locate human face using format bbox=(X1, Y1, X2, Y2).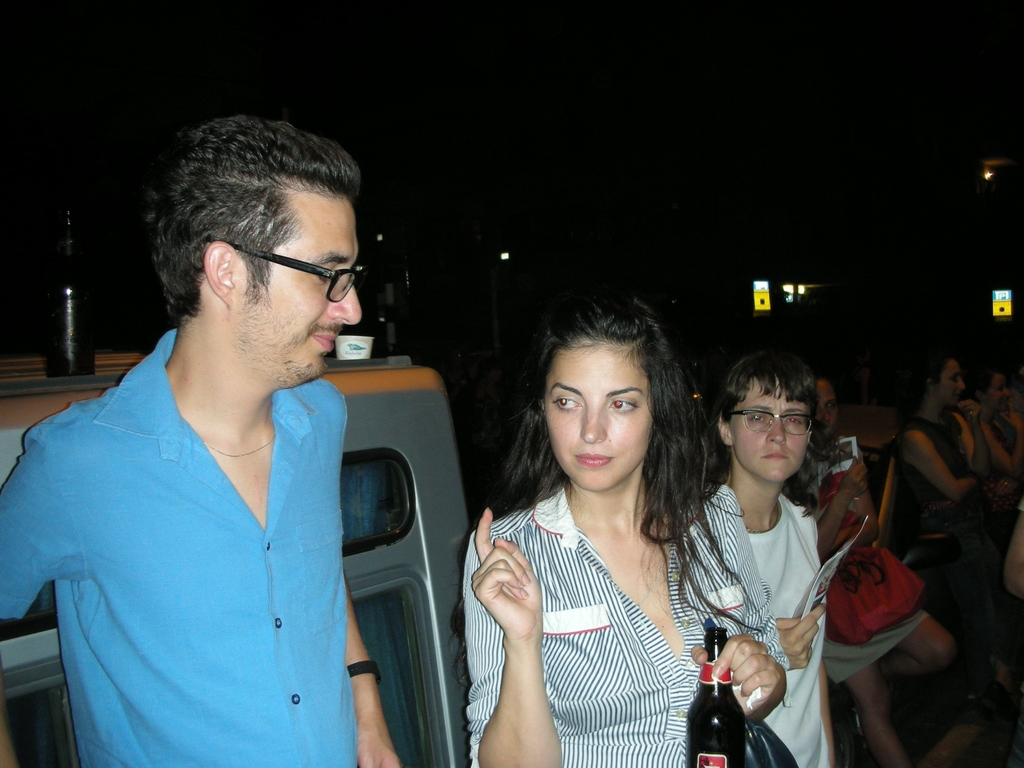
bbox=(541, 340, 650, 492).
